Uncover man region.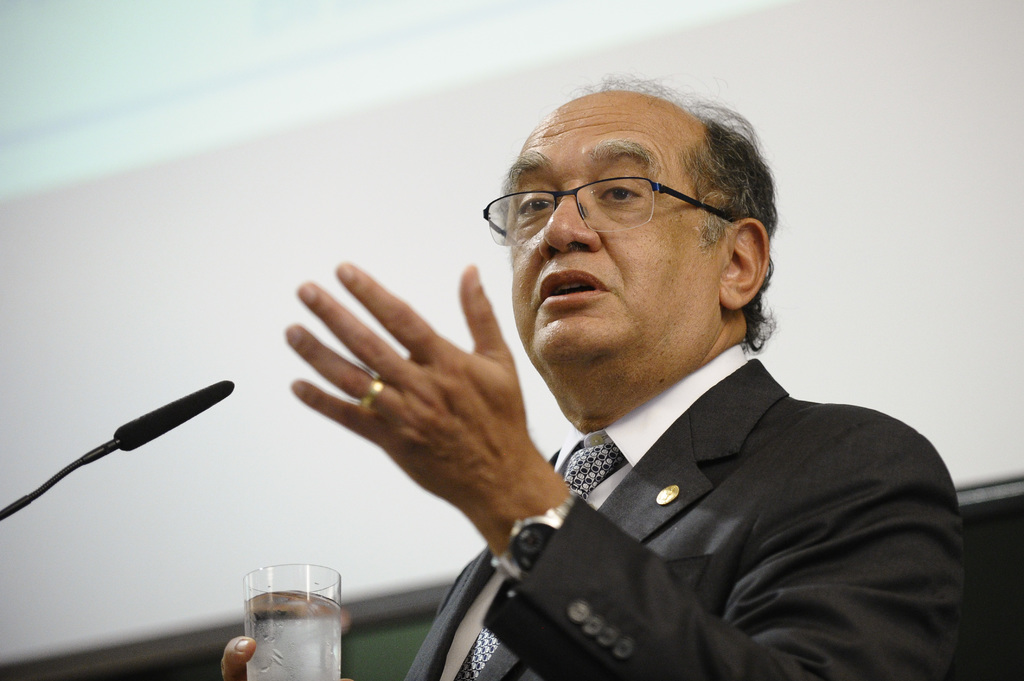
Uncovered: (left=223, top=79, right=965, bottom=680).
